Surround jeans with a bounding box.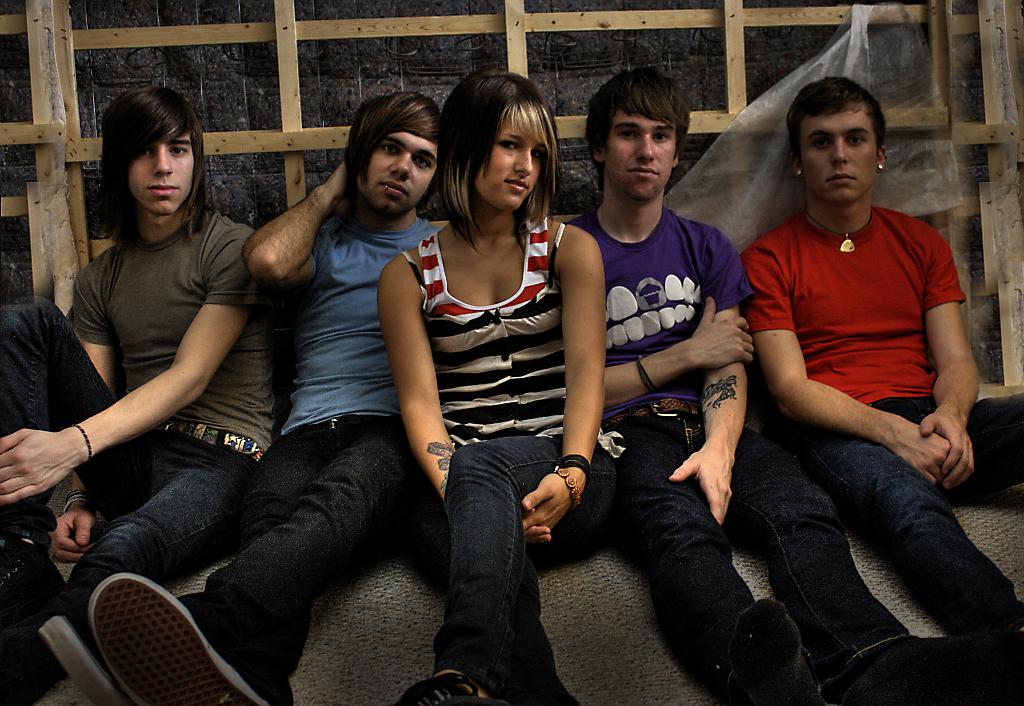
194:416:406:691.
